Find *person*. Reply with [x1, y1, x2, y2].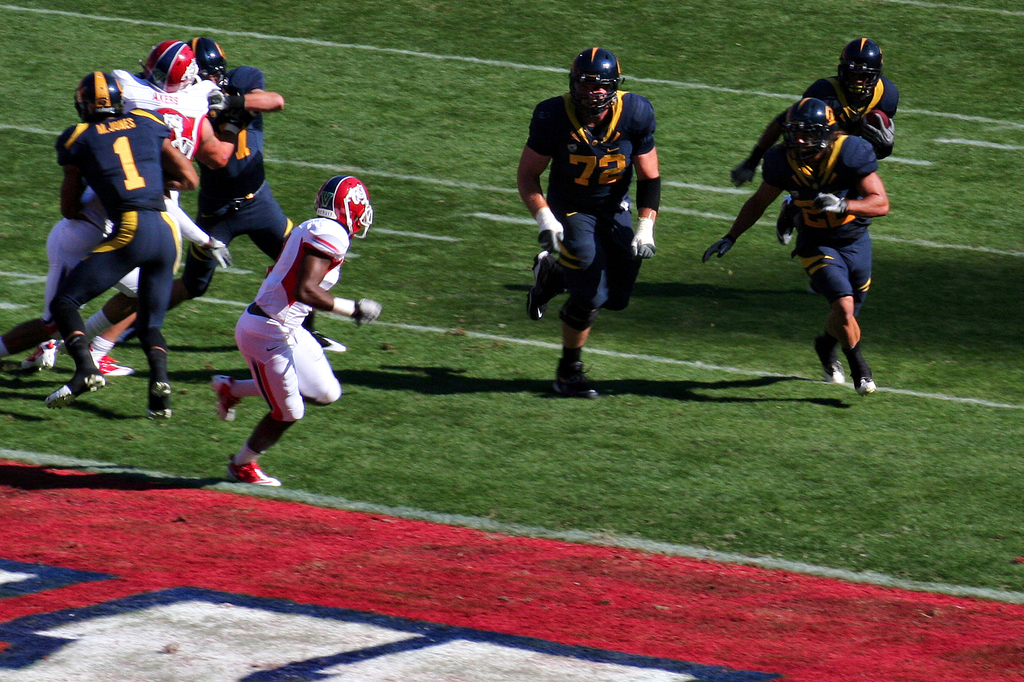
[516, 45, 661, 398].
